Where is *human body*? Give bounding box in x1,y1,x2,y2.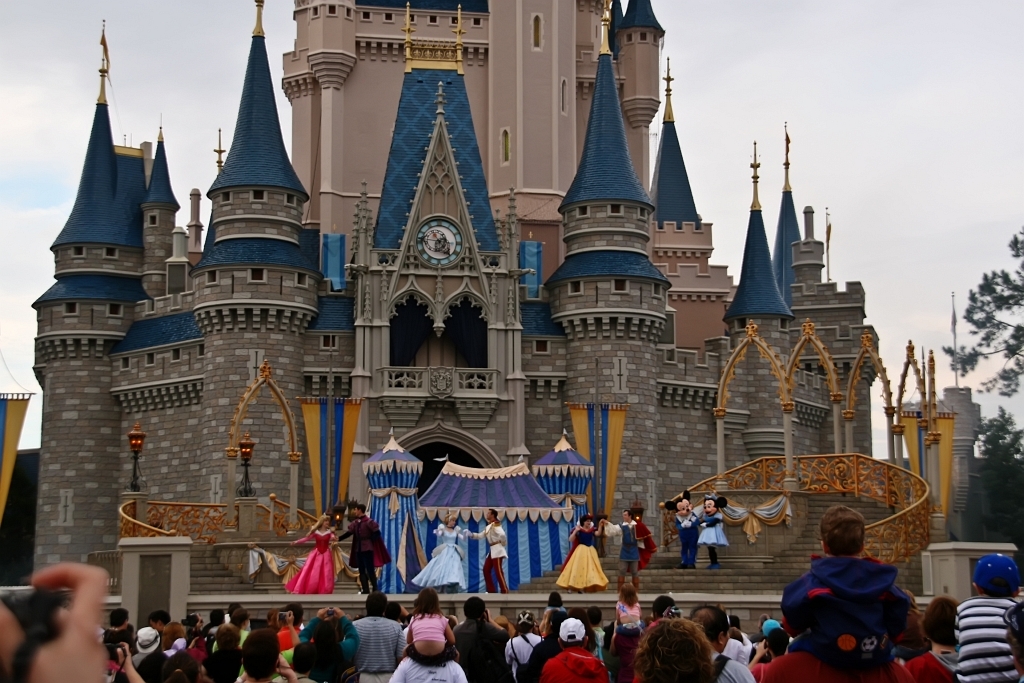
949,595,1023,682.
